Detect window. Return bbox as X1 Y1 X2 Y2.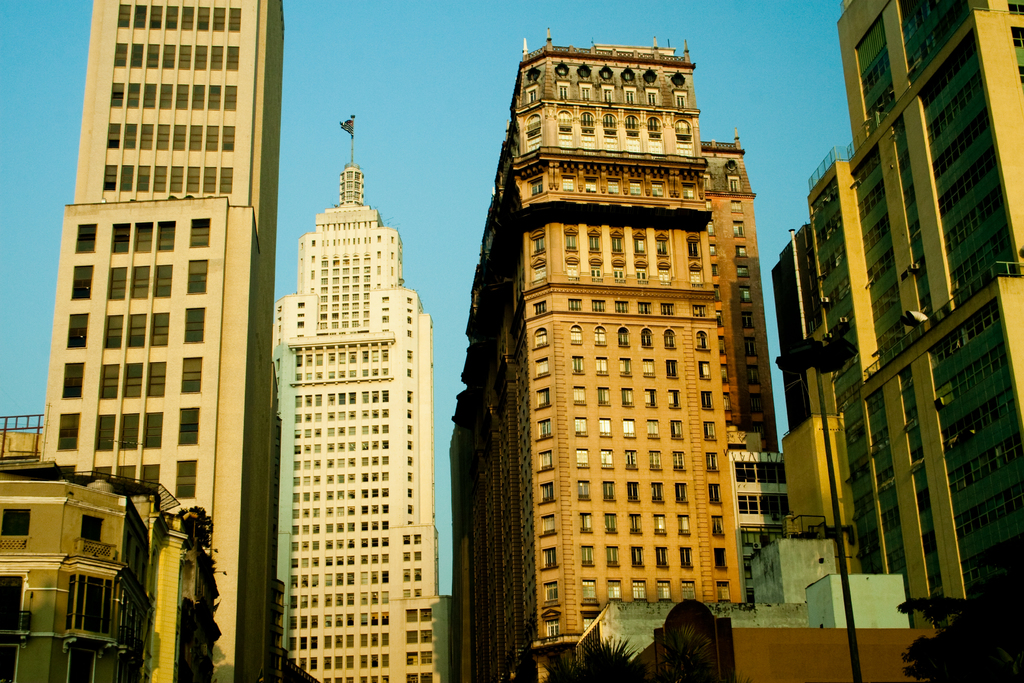
225 85 236 111.
